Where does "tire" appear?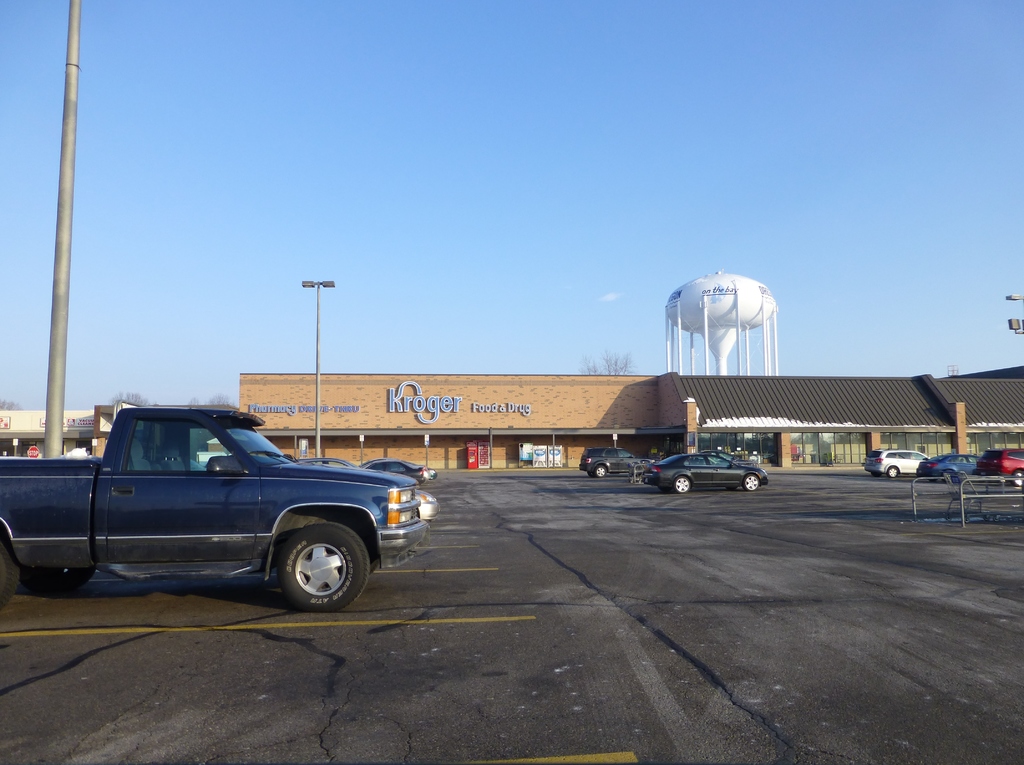
Appears at 31 566 99 595.
